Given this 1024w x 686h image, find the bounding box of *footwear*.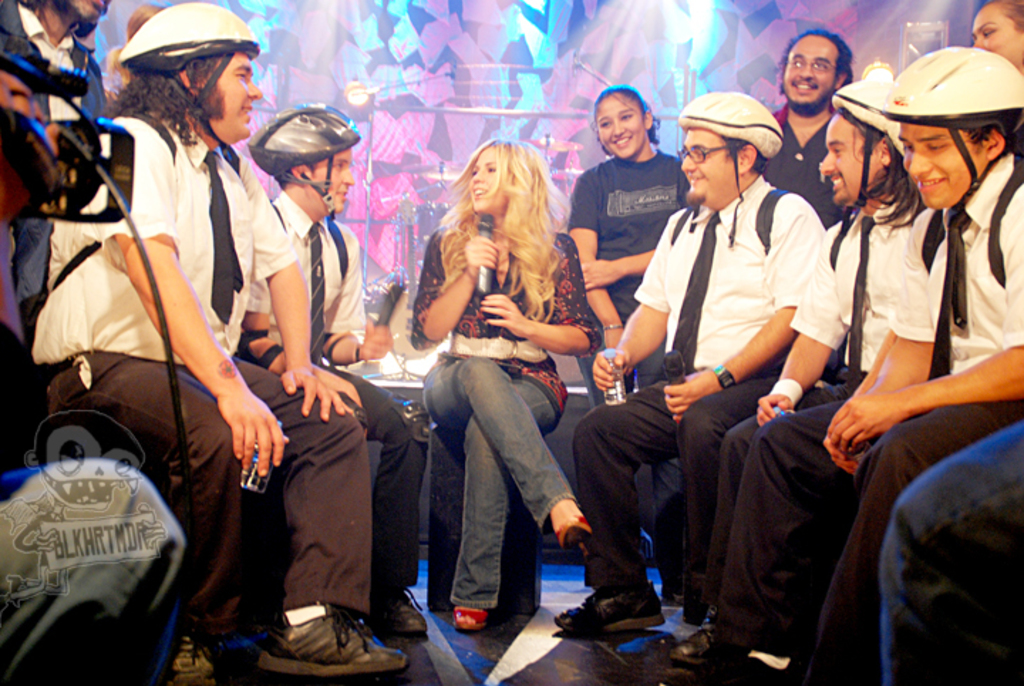
{"left": 556, "top": 515, "right": 589, "bottom": 562}.
